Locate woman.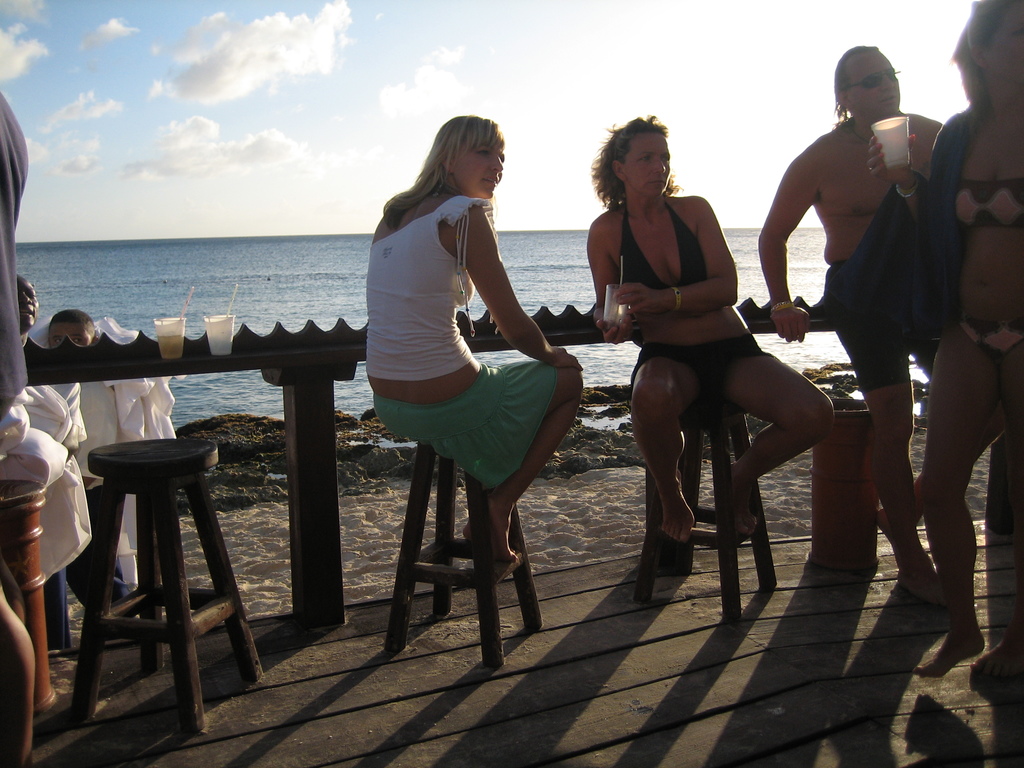
Bounding box: Rect(608, 139, 799, 624).
